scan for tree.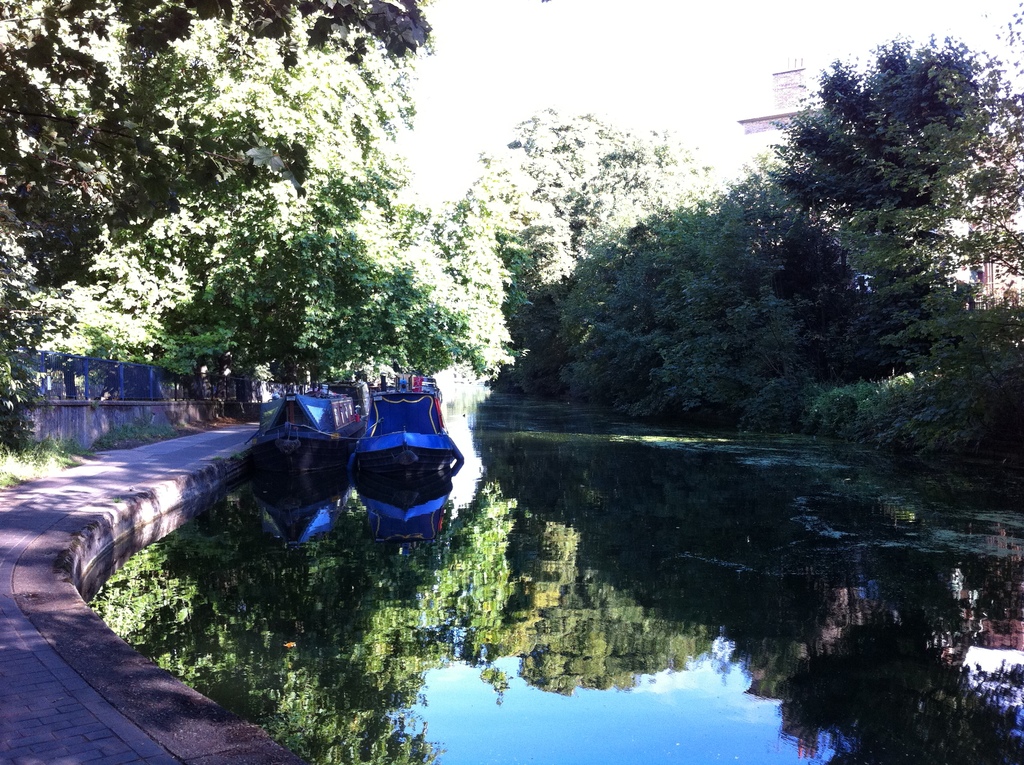
Scan result: bbox=[0, 0, 437, 364].
